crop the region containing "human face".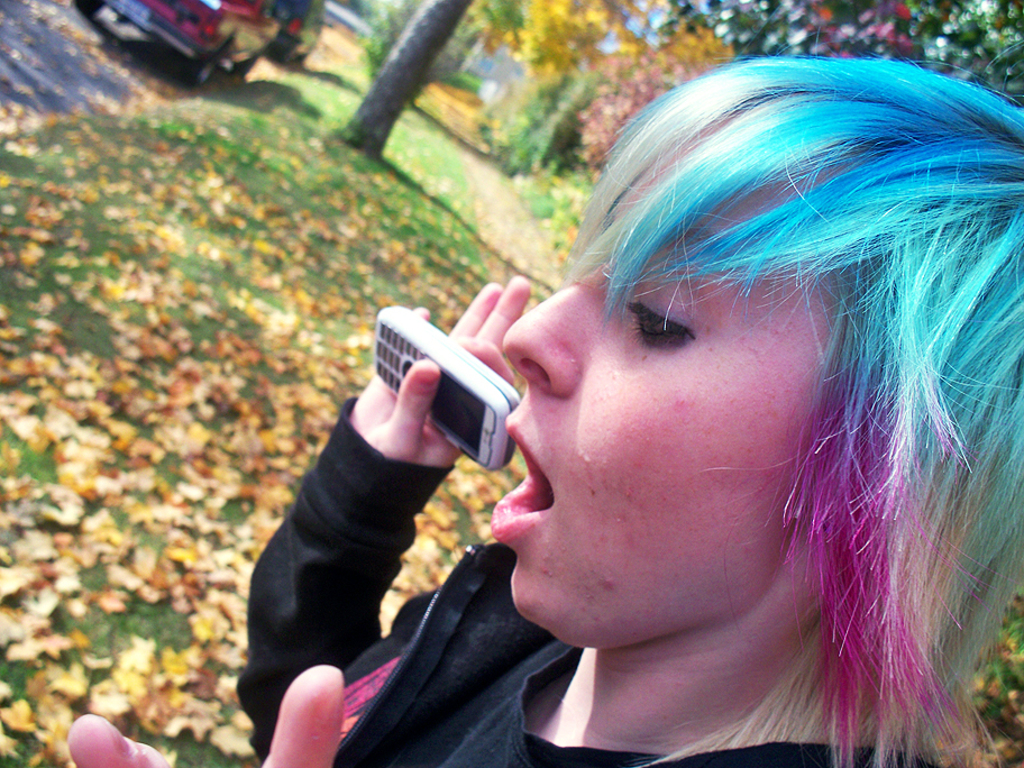
Crop region: [left=493, top=127, right=839, bottom=651].
